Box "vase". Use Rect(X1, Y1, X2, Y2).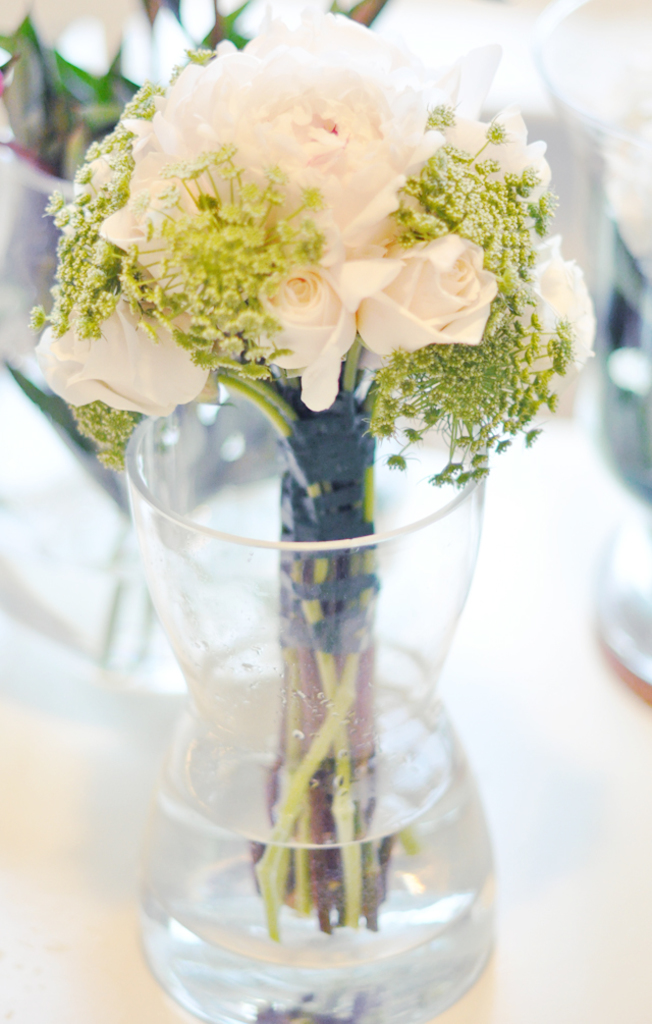
Rect(124, 381, 487, 1023).
